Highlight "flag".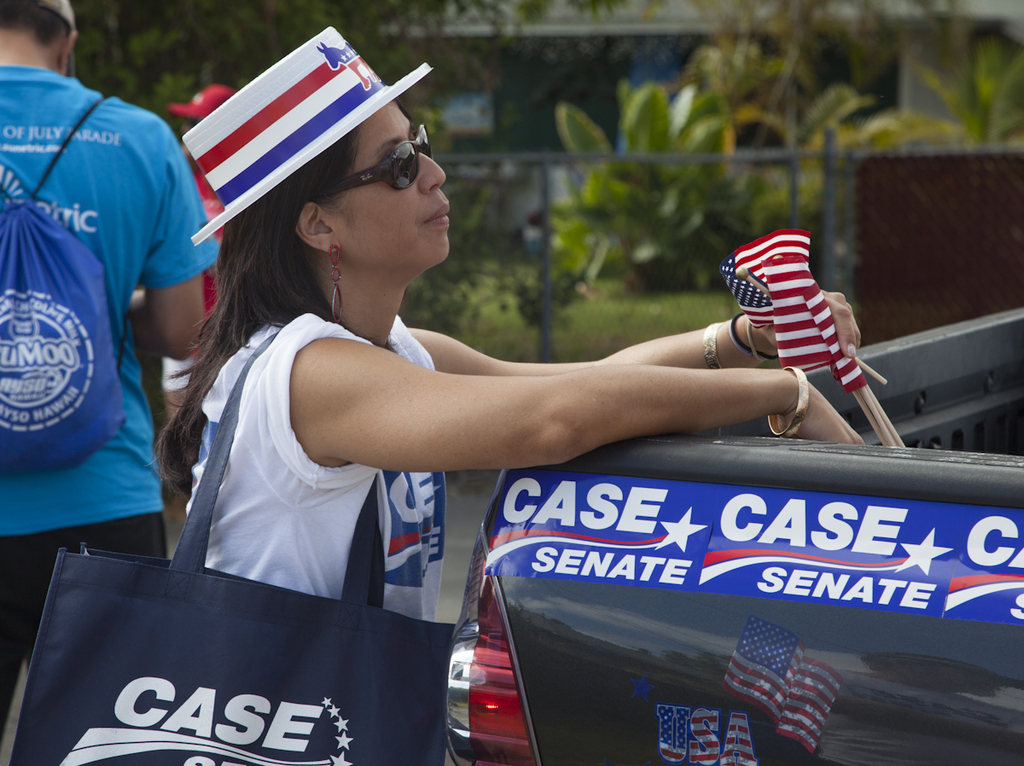
Highlighted region: pyautogui.locateOnScreen(721, 231, 871, 394).
